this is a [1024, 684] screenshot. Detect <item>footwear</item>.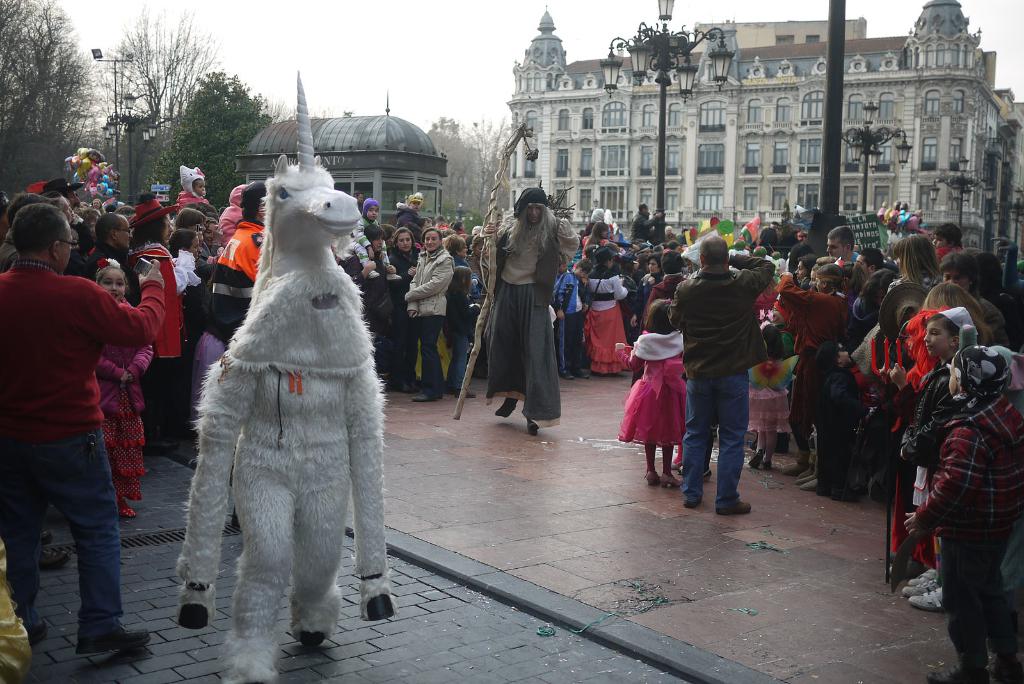
(905, 569, 941, 586).
